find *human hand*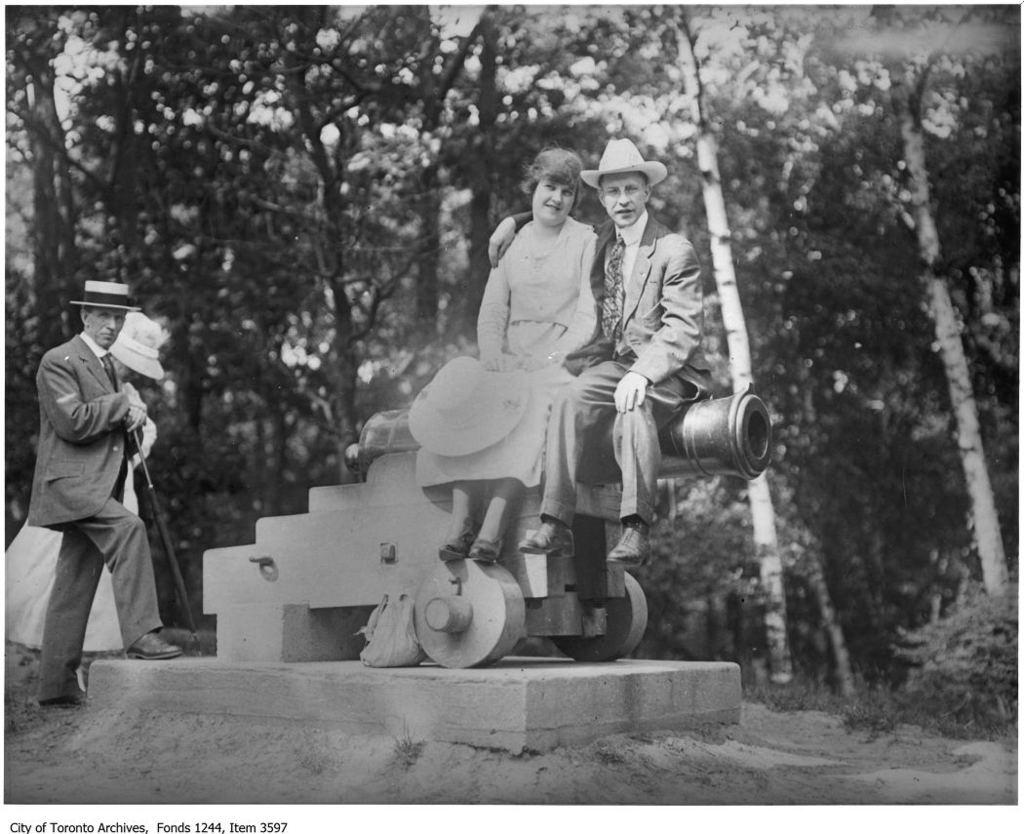
box=[127, 405, 150, 434]
